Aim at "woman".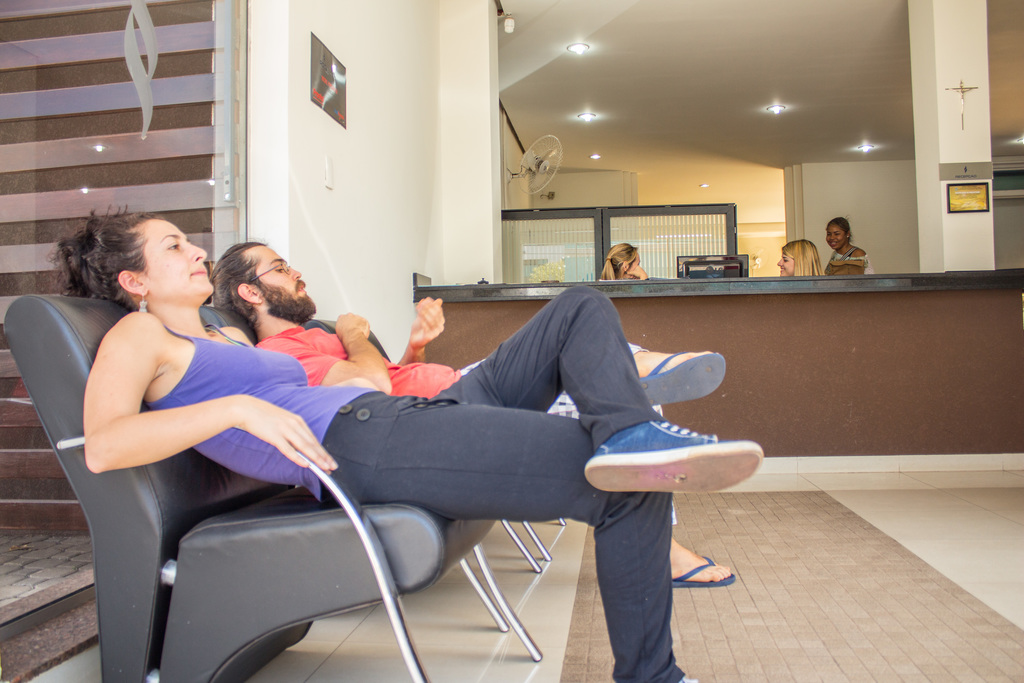
Aimed at rect(45, 202, 763, 682).
